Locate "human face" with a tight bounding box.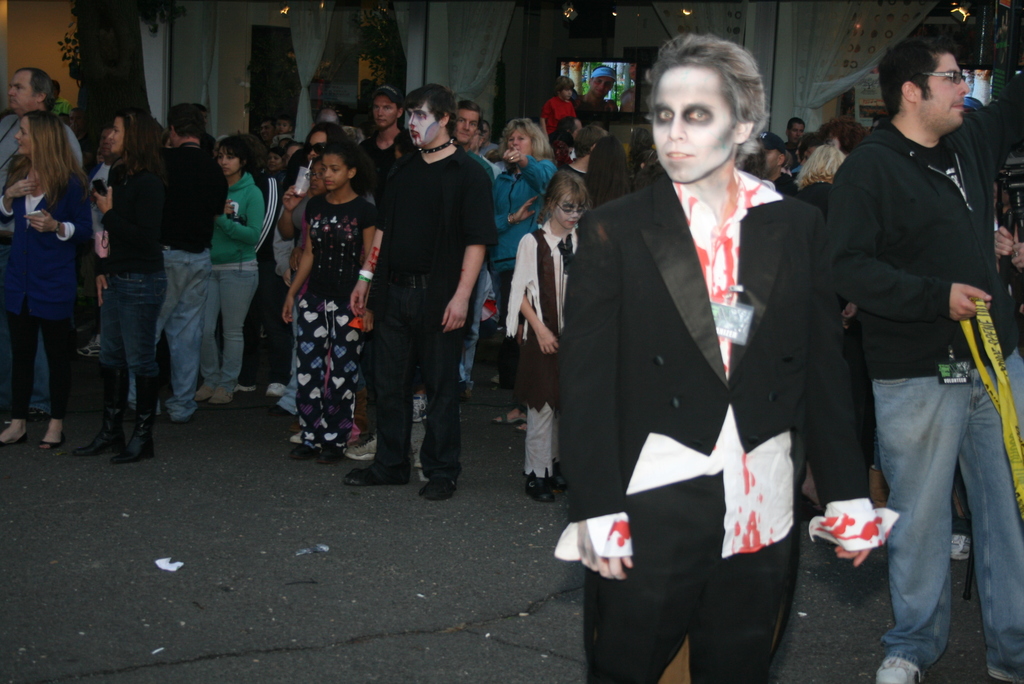
Rect(110, 118, 125, 154).
